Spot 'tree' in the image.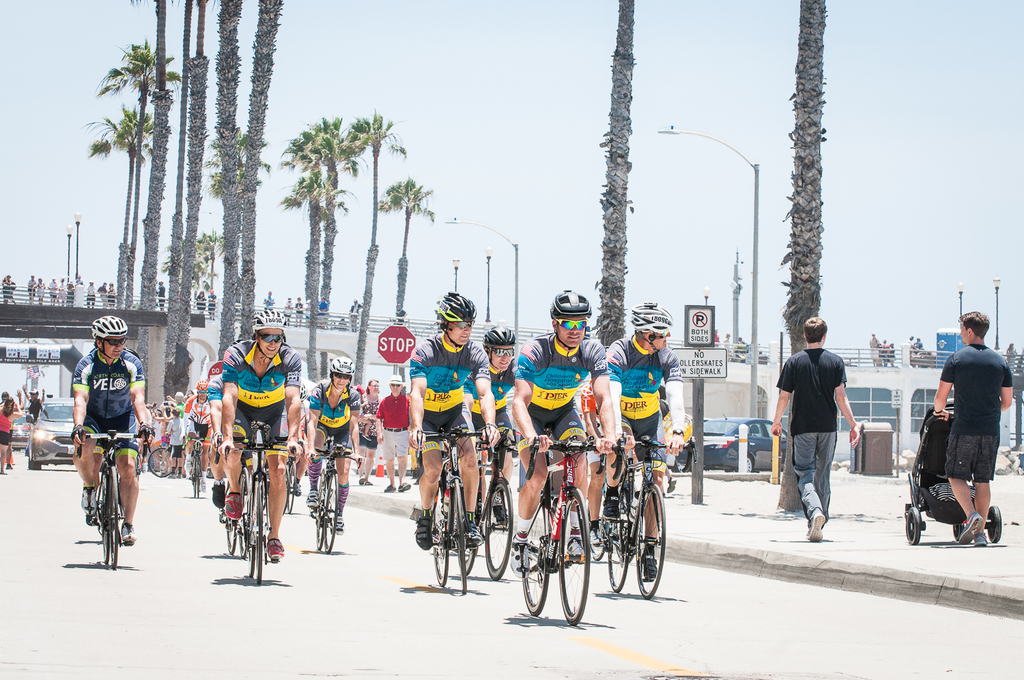
'tree' found at [216, 0, 241, 359].
